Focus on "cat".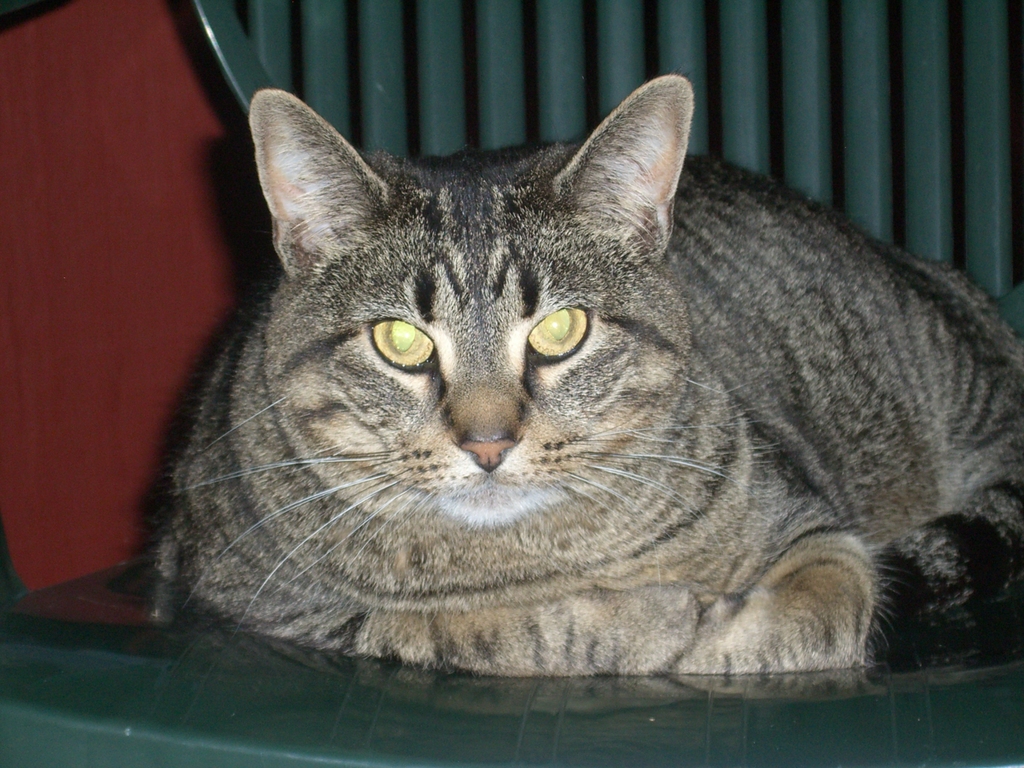
Focused at left=124, top=67, right=1009, bottom=692.
